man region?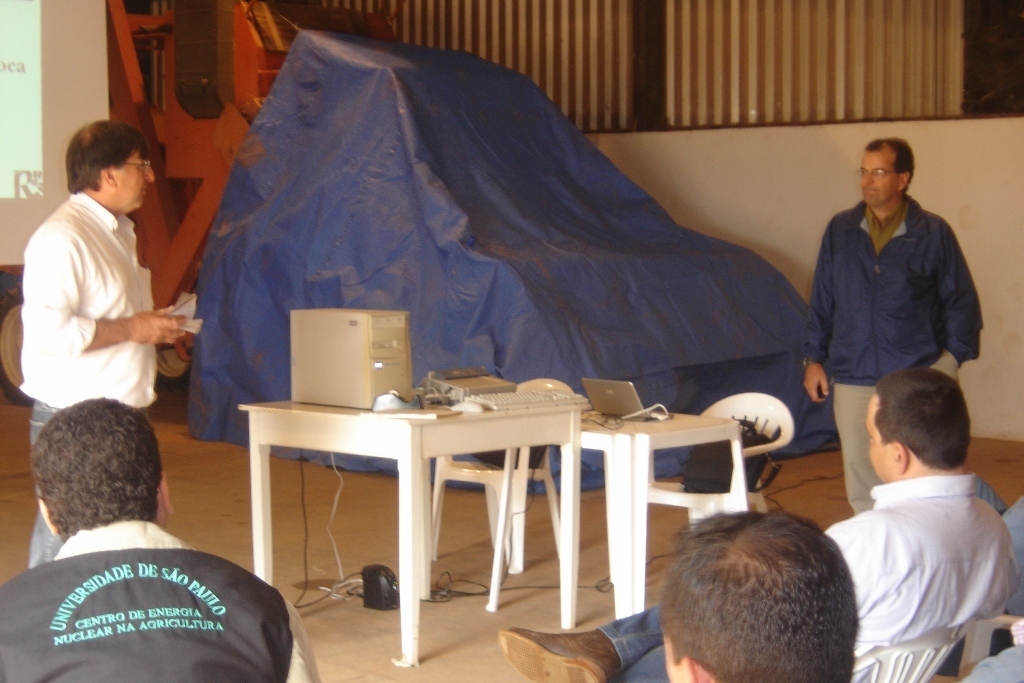
x1=19, y1=118, x2=183, y2=566
